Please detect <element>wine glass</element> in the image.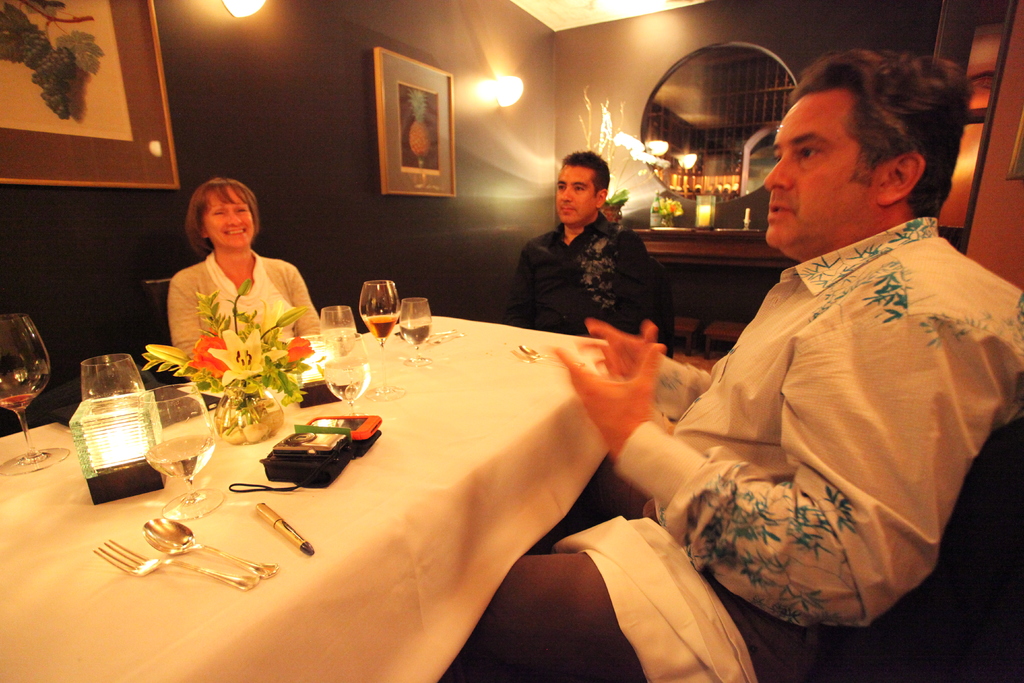
(x1=397, y1=293, x2=434, y2=368).
